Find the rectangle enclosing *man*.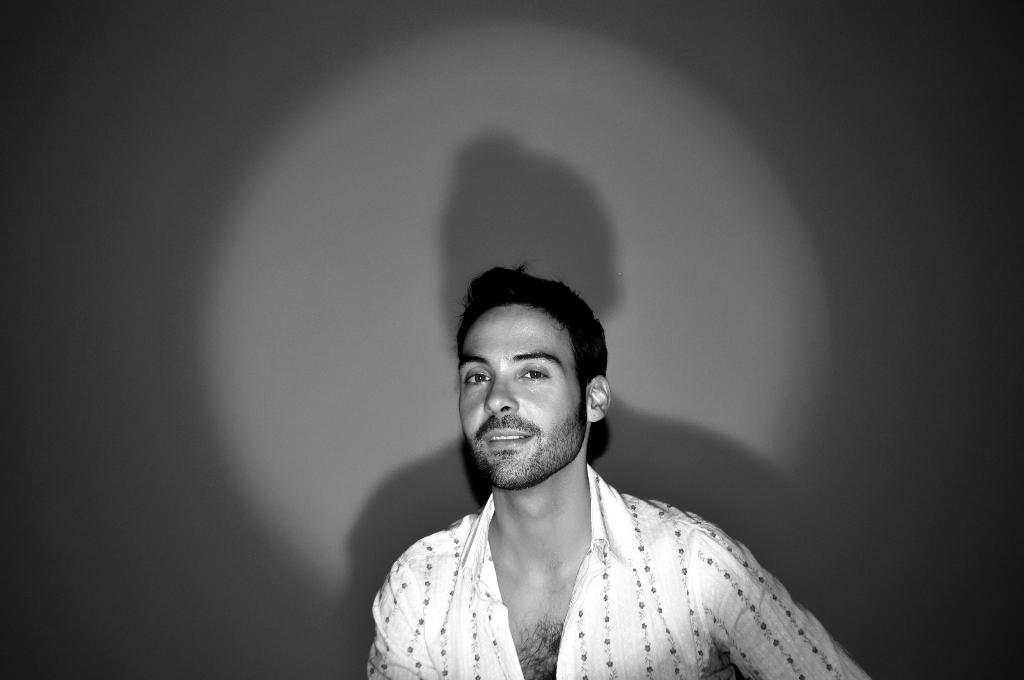
detection(343, 273, 835, 671).
